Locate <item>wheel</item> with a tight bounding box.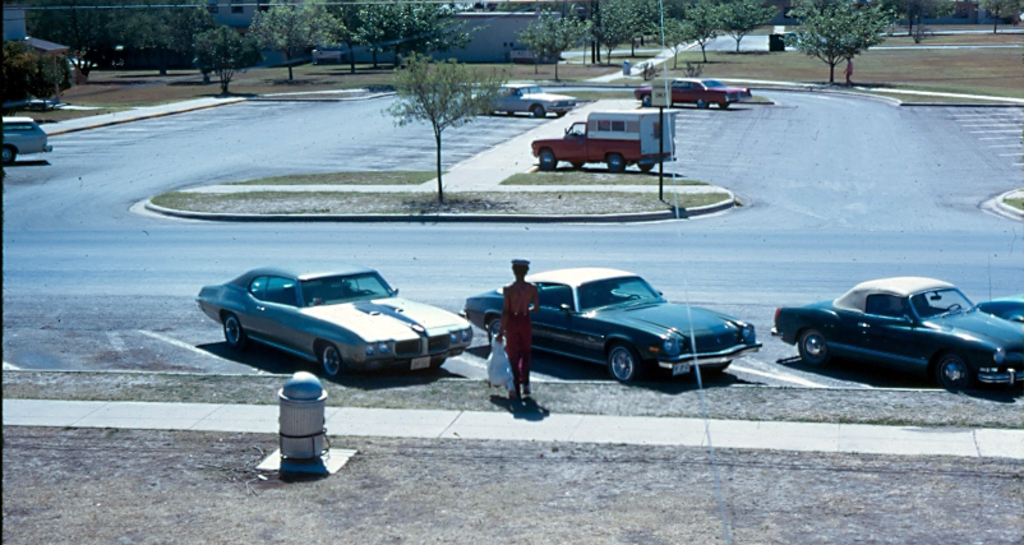
l=696, t=98, r=705, b=108.
